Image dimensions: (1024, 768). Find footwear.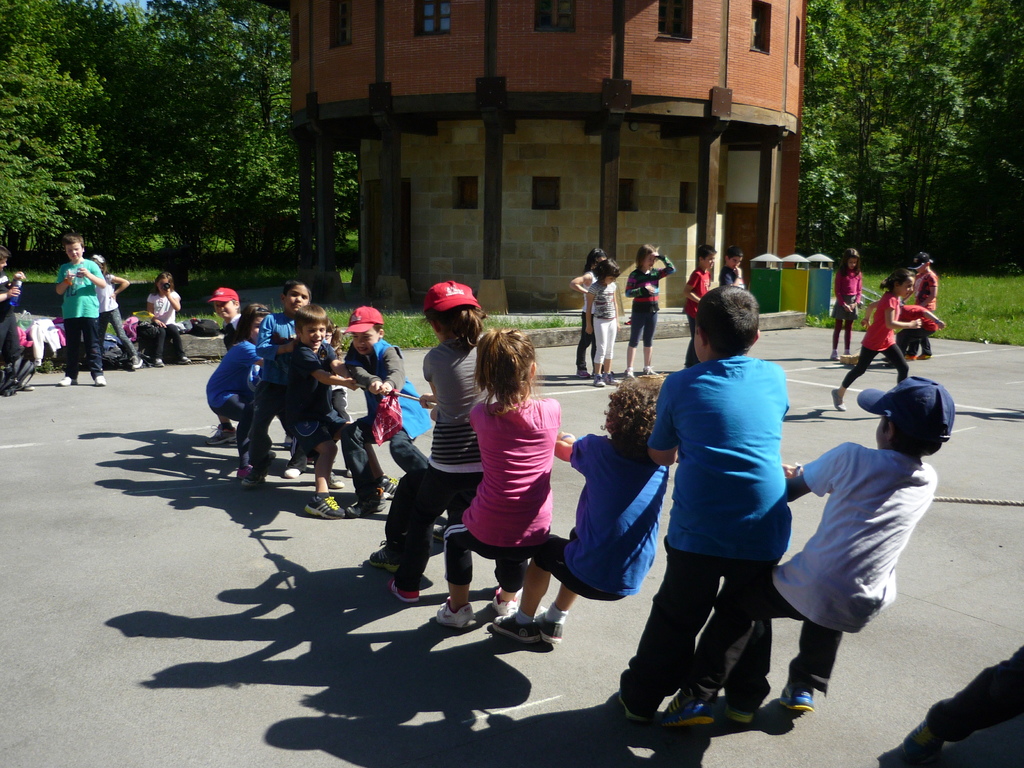
(x1=388, y1=582, x2=419, y2=606).
